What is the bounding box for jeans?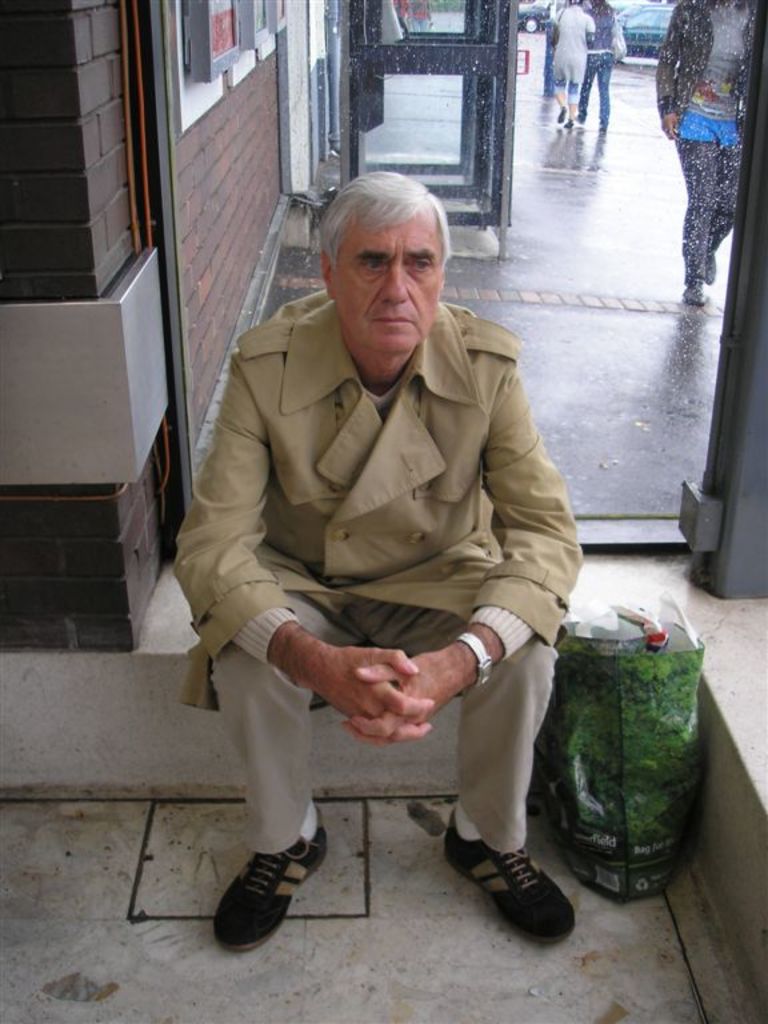
detection(675, 143, 737, 276).
